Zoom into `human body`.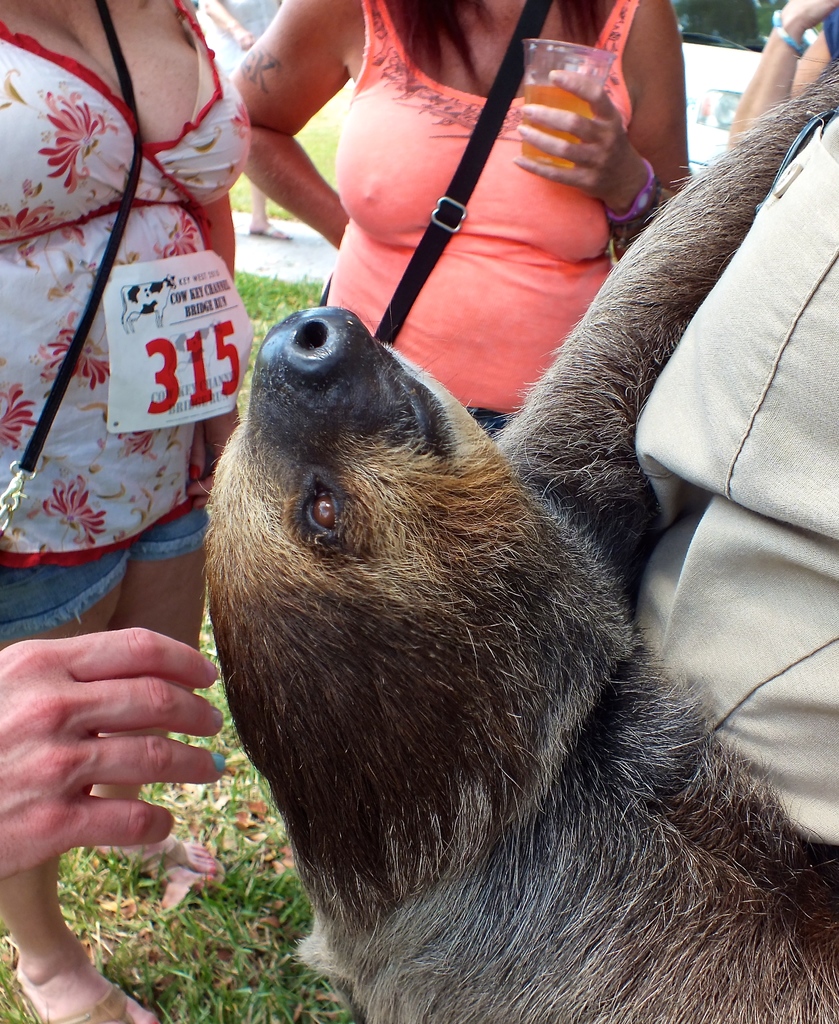
Zoom target: 0/0/252/1023.
